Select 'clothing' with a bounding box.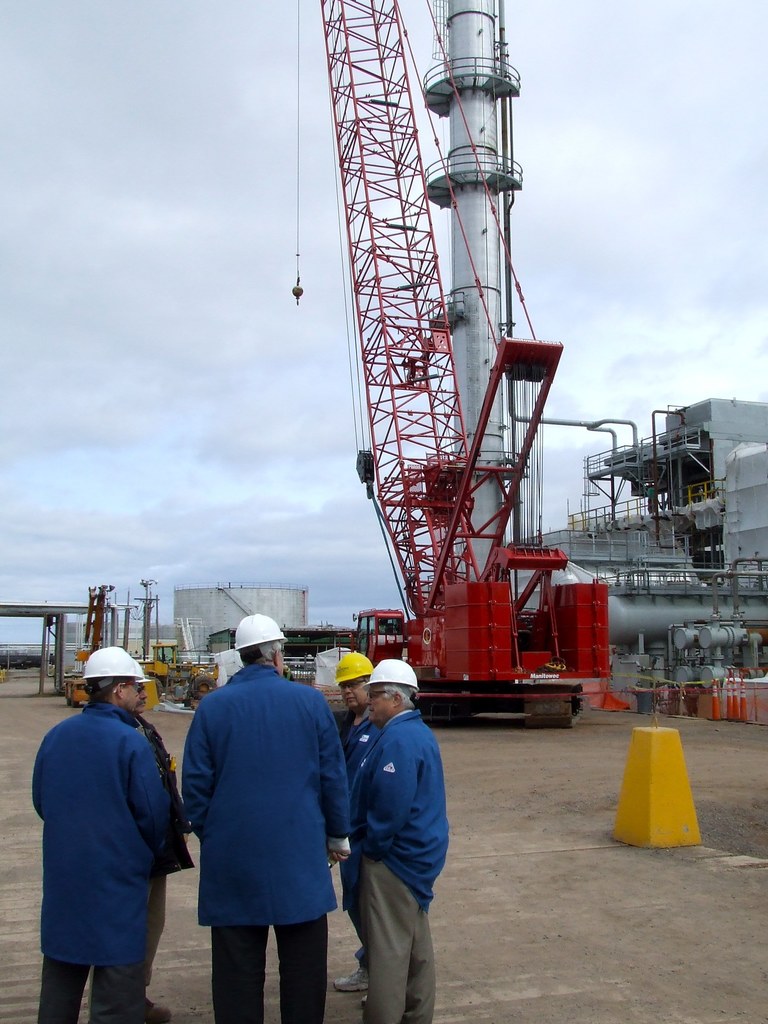
bbox=[203, 904, 332, 1023].
